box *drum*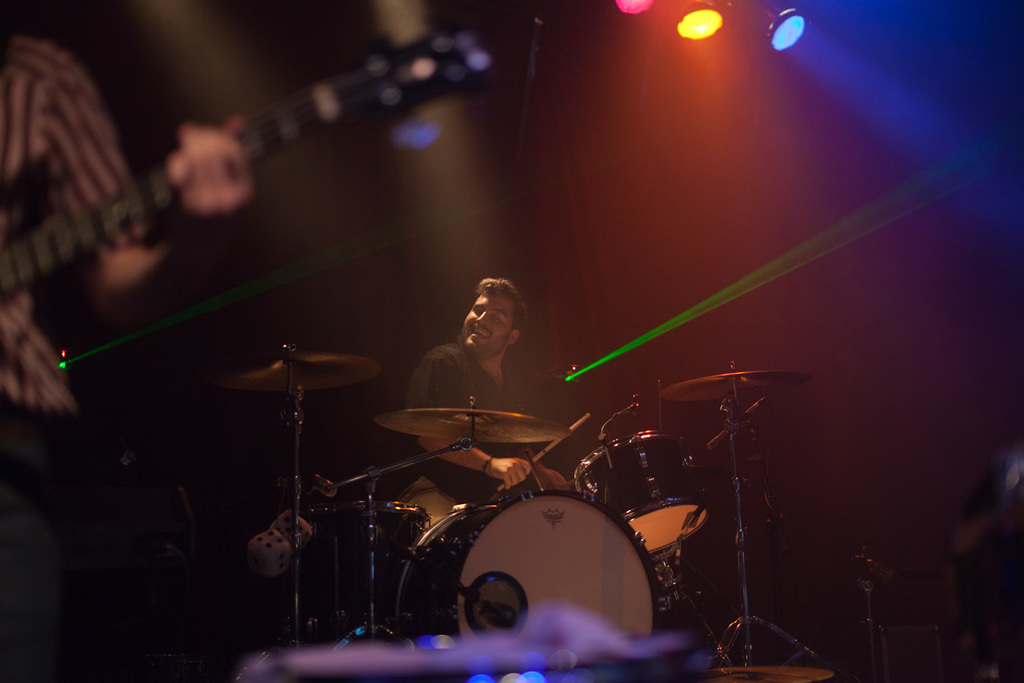
left=299, top=503, right=336, bottom=637
